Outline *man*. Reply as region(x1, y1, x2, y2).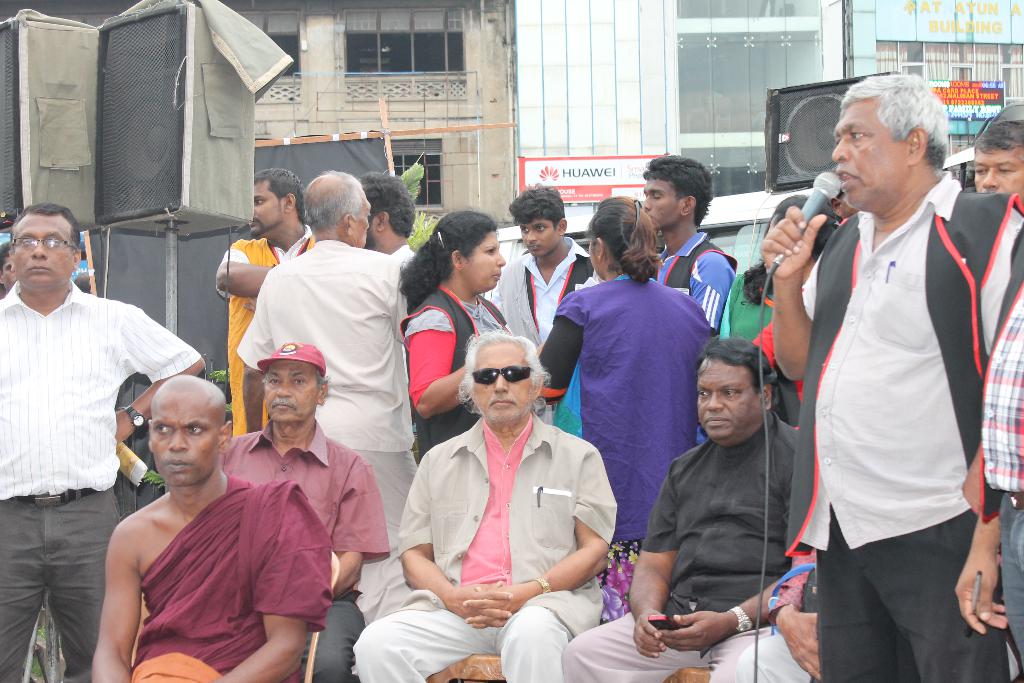
region(91, 372, 333, 682).
